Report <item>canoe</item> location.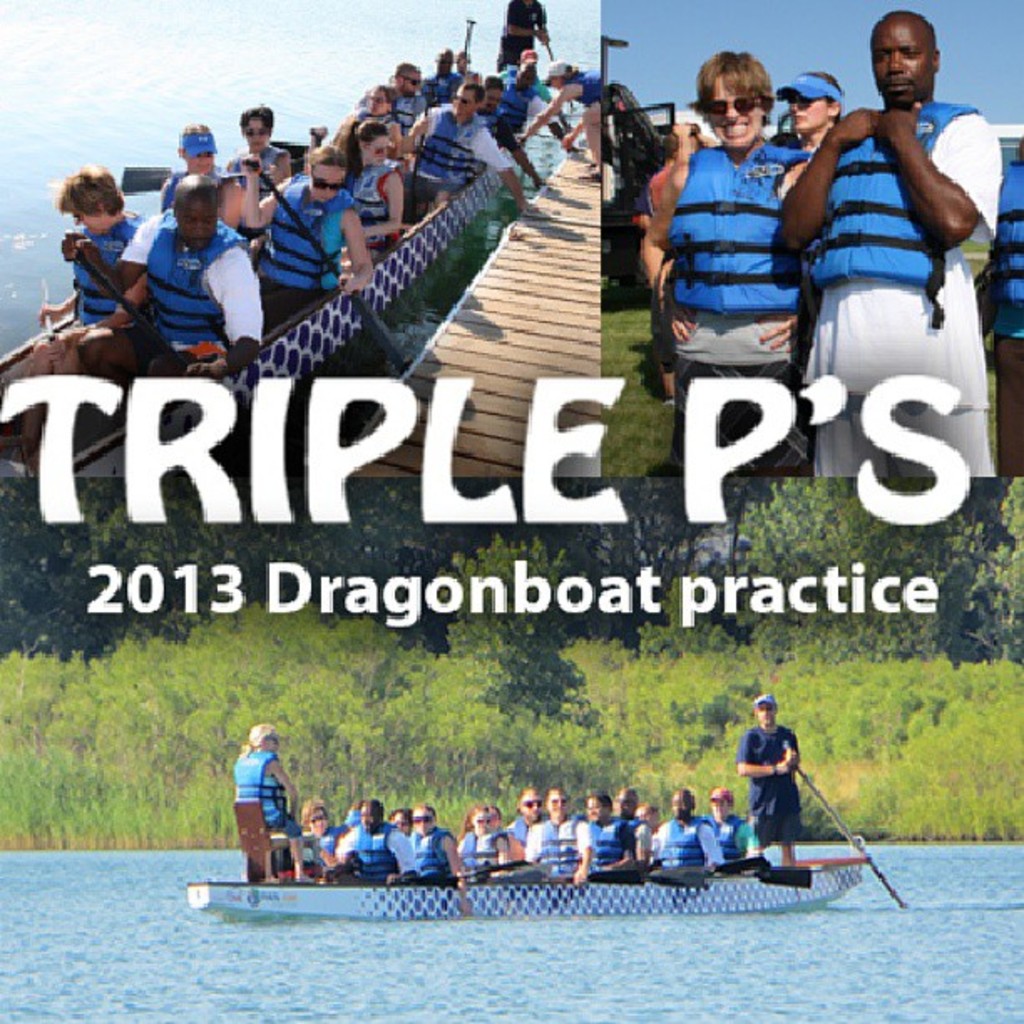
Report: [187,855,870,919].
